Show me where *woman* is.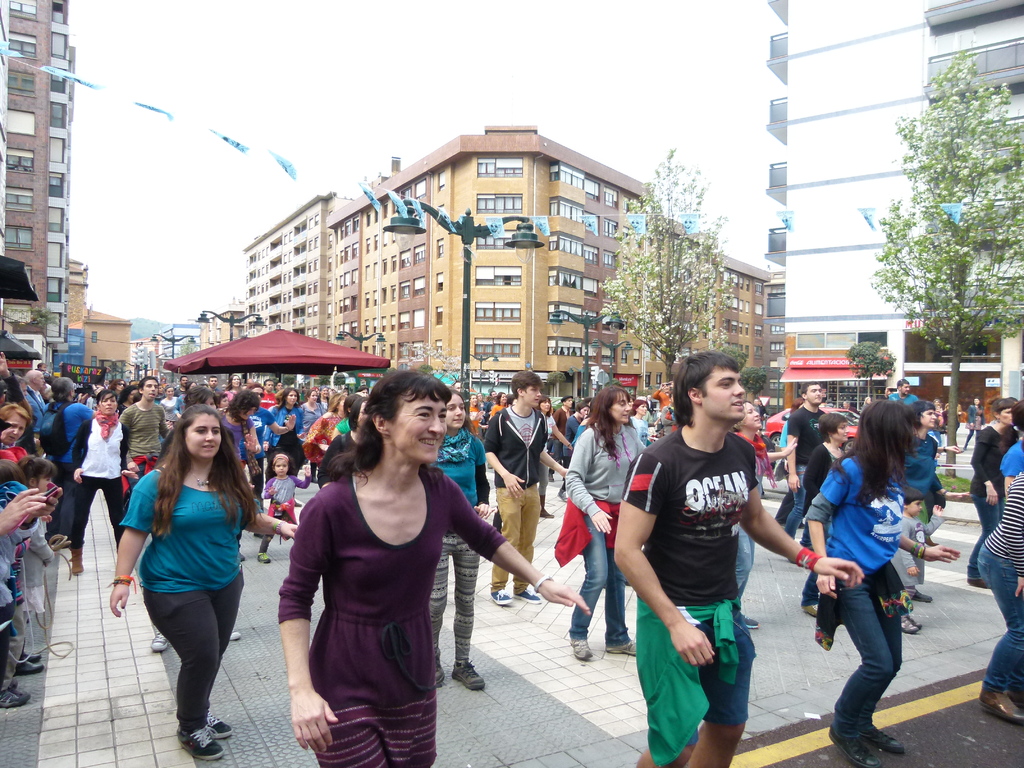
*woman* is at 276, 367, 588, 765.
